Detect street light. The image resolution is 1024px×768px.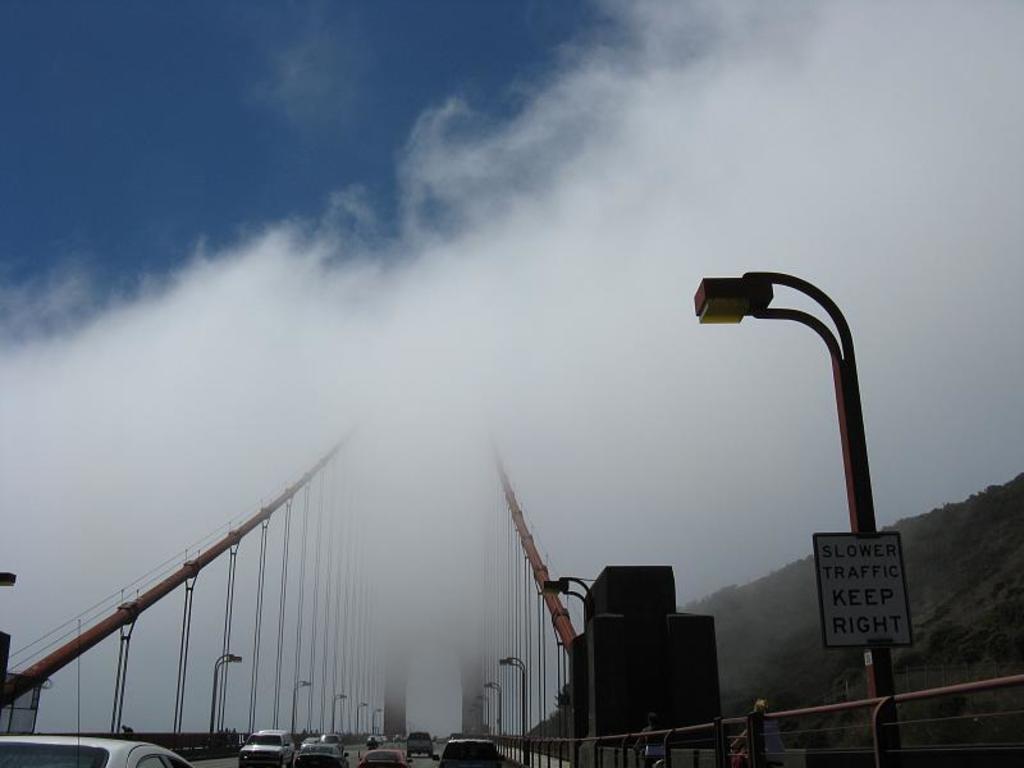
bbox=[497, 653, 531, 731].
